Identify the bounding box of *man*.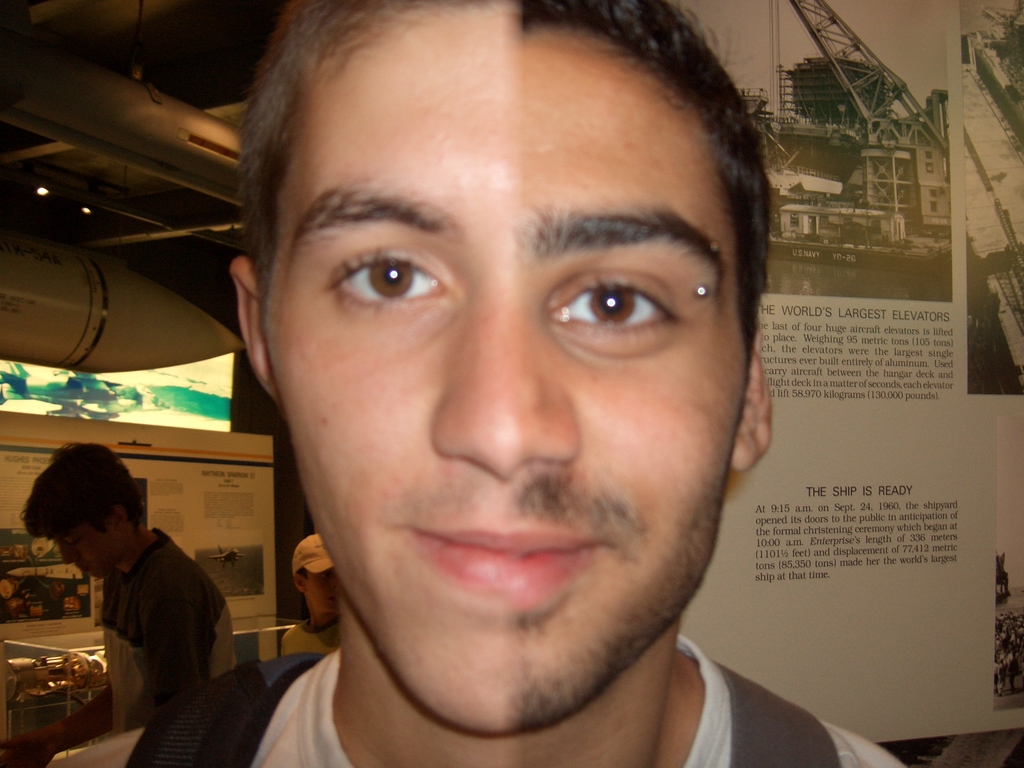
detection(284, 538, 370, 660).
